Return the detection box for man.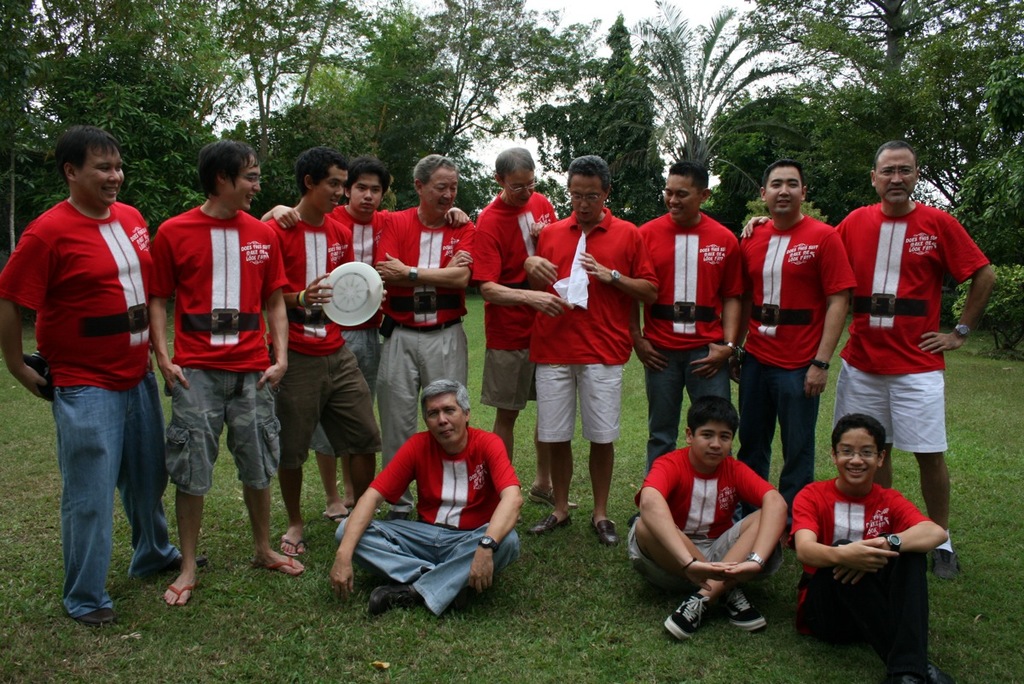
detection(263, 143, 388, 558).
